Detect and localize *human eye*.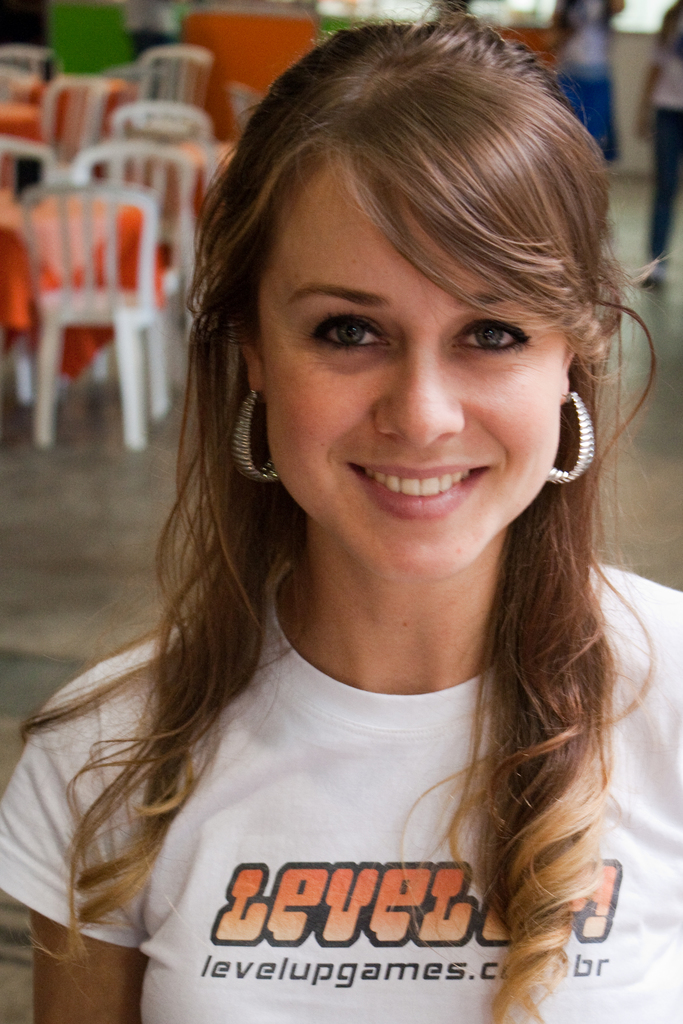
Localized at x1=446 y1=310 x2=535 y2=359.
